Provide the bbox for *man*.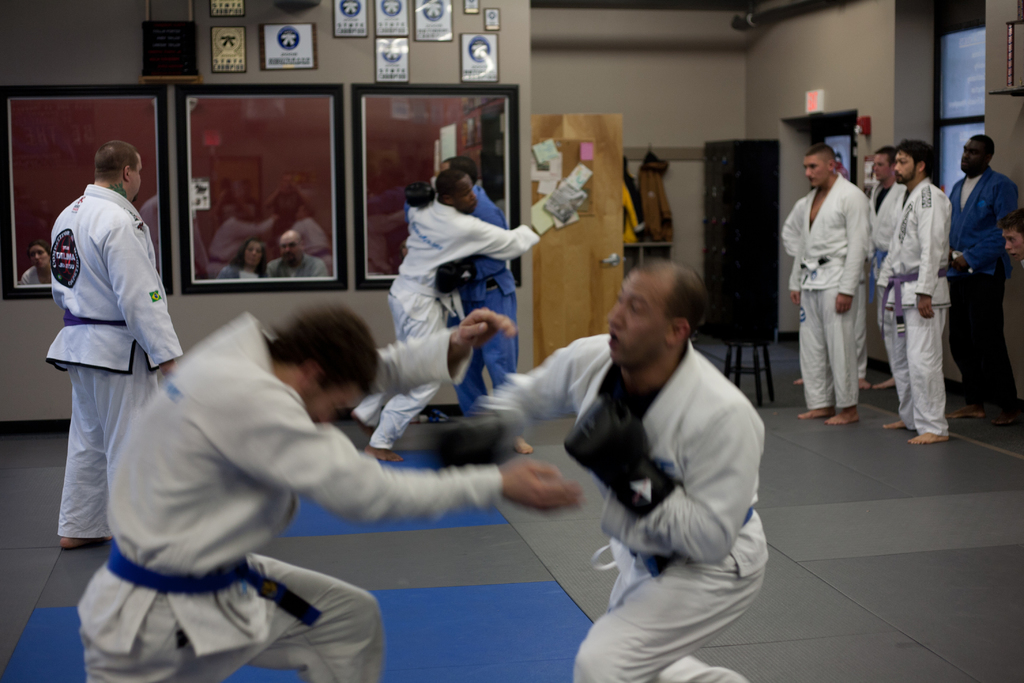
crop(36, 112, 200, 618).
